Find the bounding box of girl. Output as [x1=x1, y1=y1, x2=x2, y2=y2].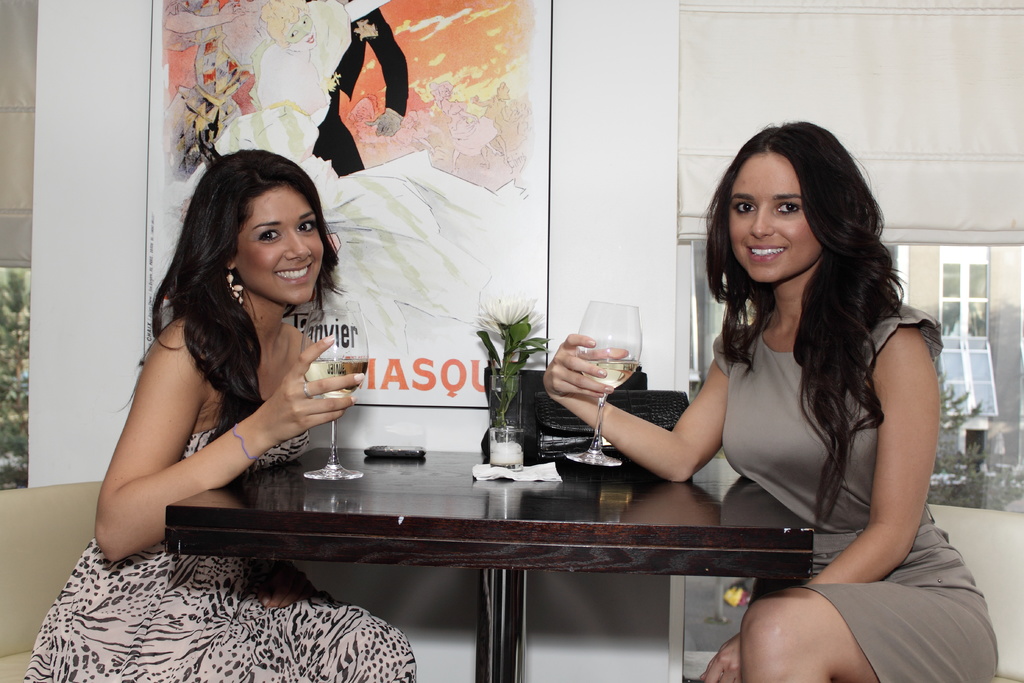
[x1=546, y1=117, x2=997, y2=680].
